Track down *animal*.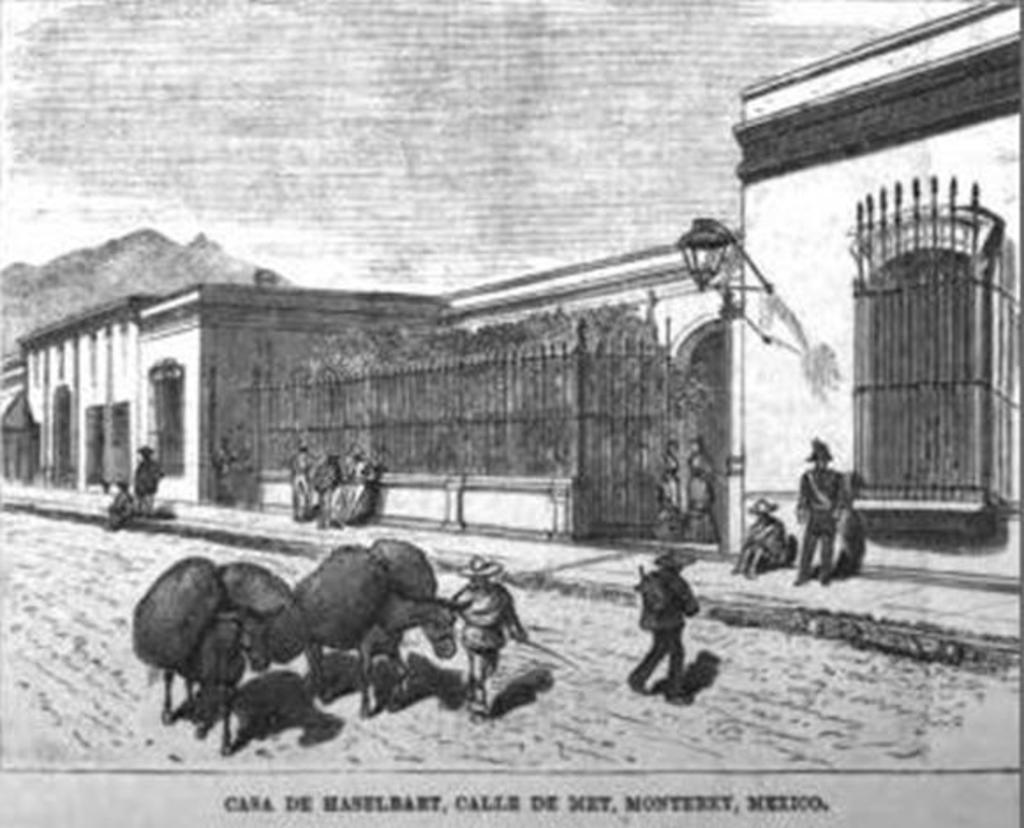
Tracked to crop(130, 558, 314, 759).
